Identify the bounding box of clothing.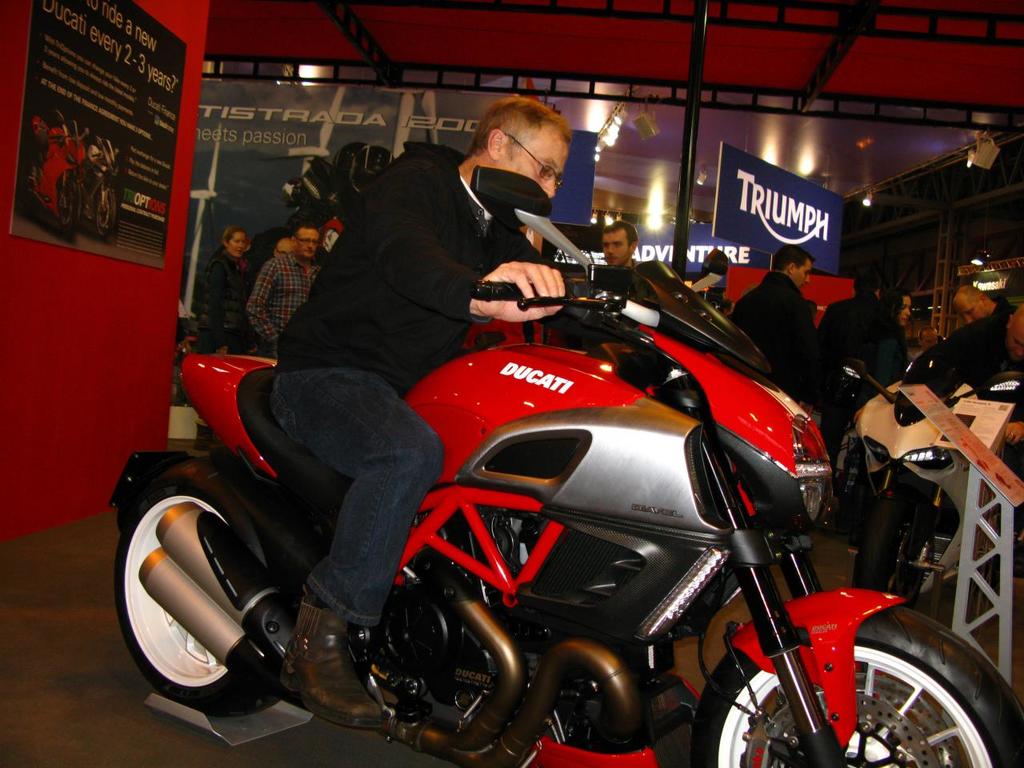
[247, 254, 320, 354].
